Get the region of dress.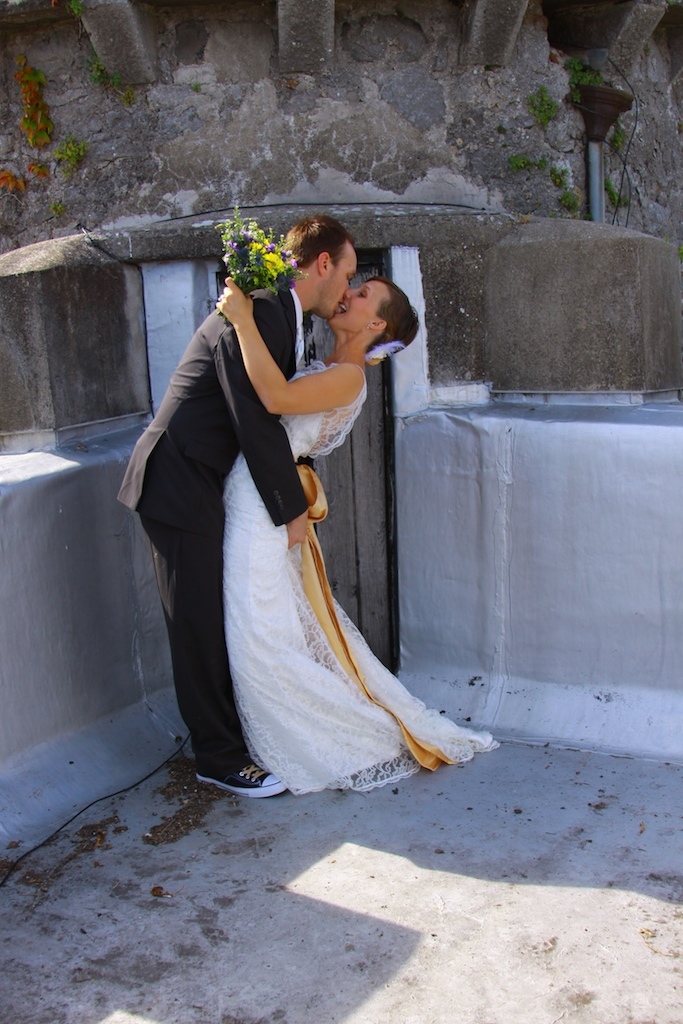
BBox(187, 328, 474, 793).
